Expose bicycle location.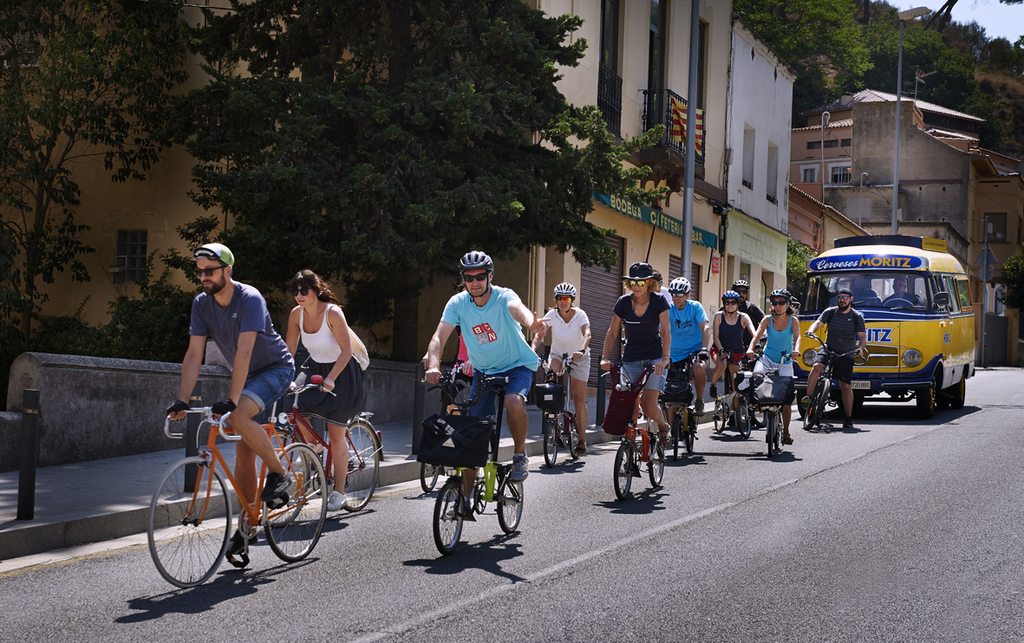
Exposed at 536:350:584:468.
